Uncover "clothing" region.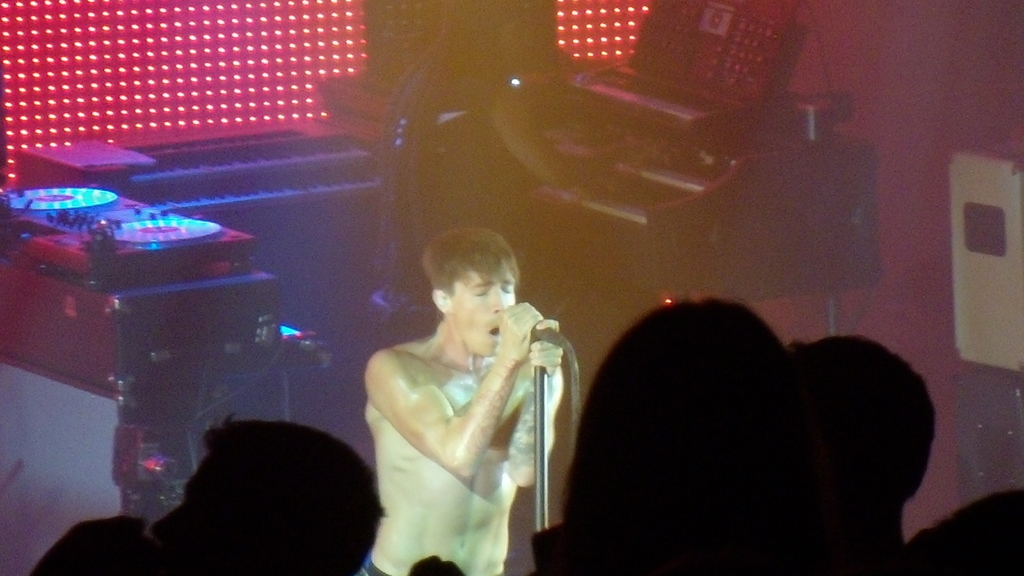
Uncovered: detection(378, 37, 578, 330).
